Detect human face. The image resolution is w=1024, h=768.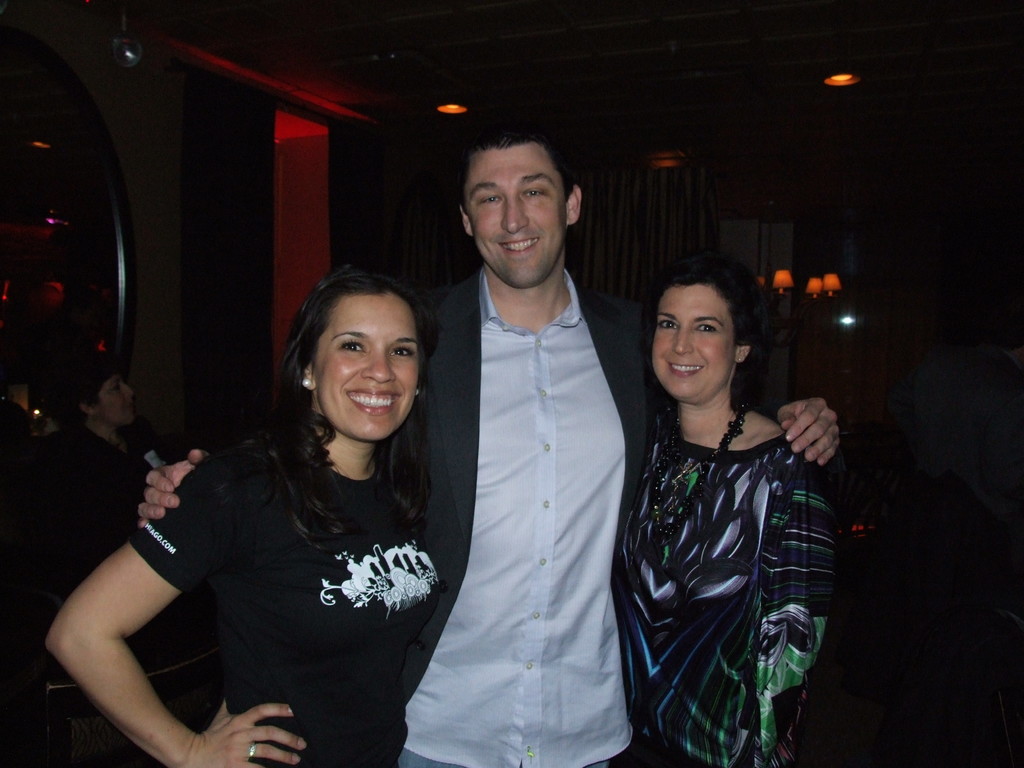
100 358 133 429.
